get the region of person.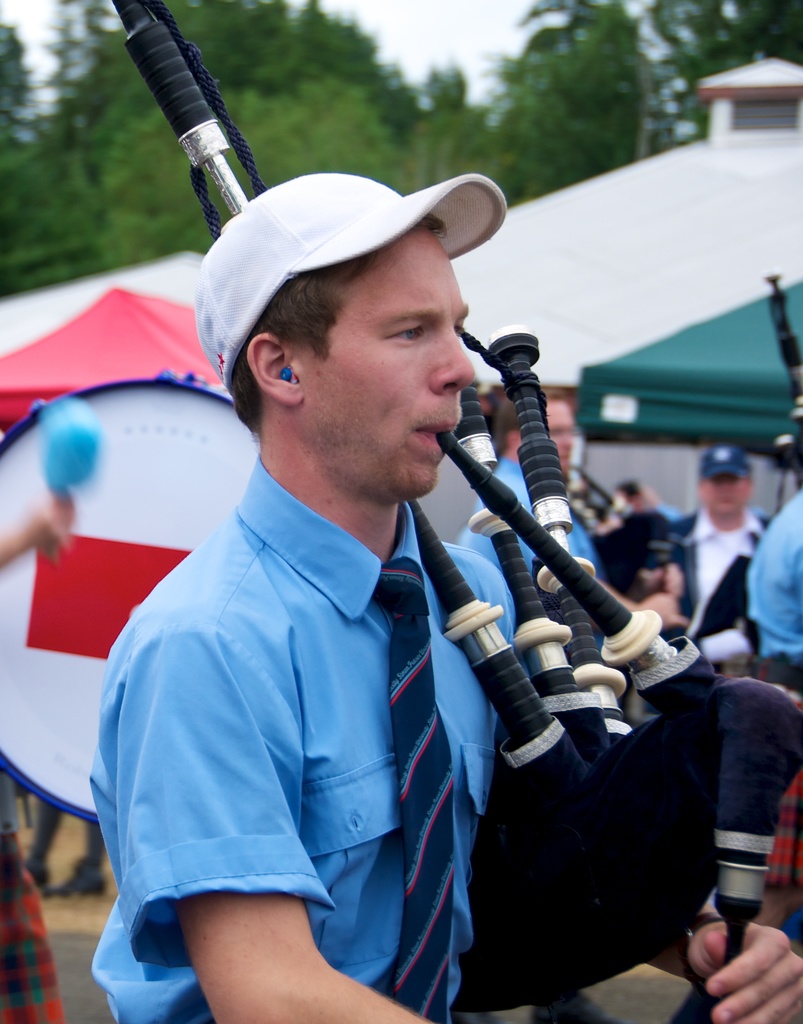
rect(672, 445, 775, 673).
